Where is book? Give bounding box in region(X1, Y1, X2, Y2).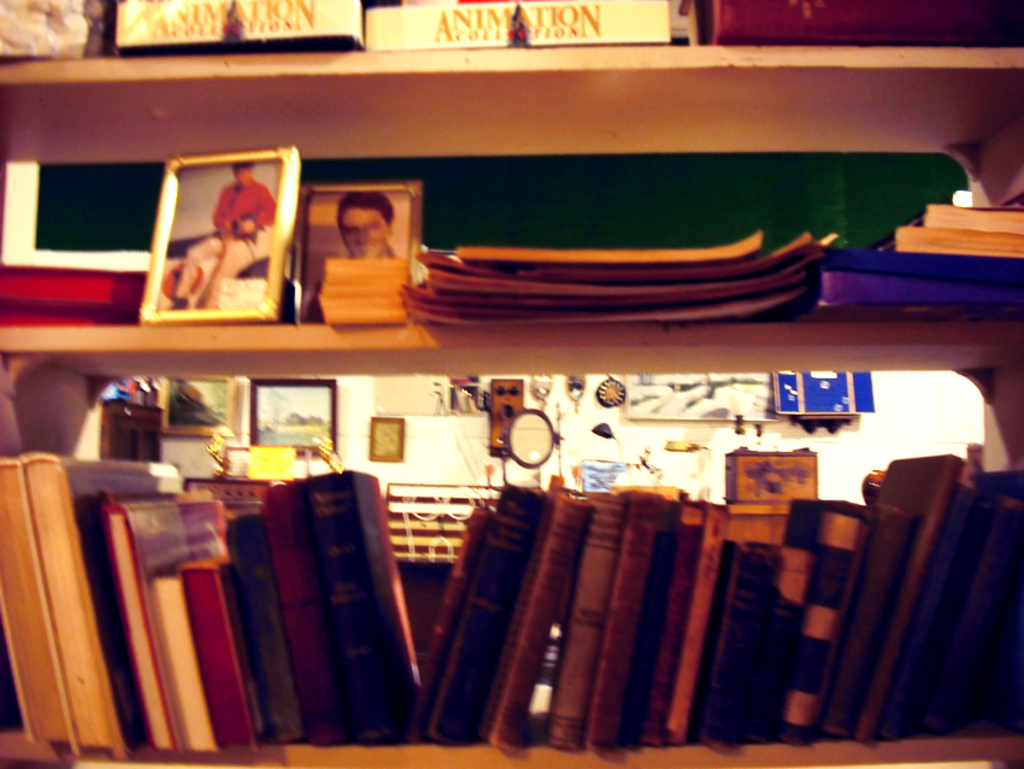
region(864, 221, 1023, 258).
